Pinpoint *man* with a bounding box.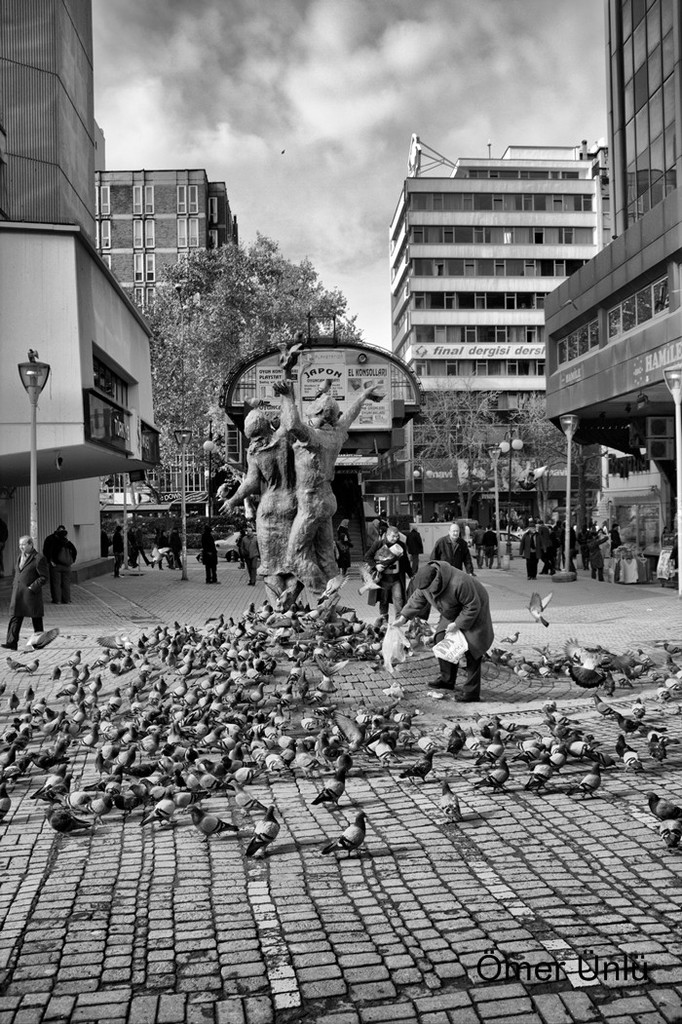
bbox=[481, 528, 502, 569].
